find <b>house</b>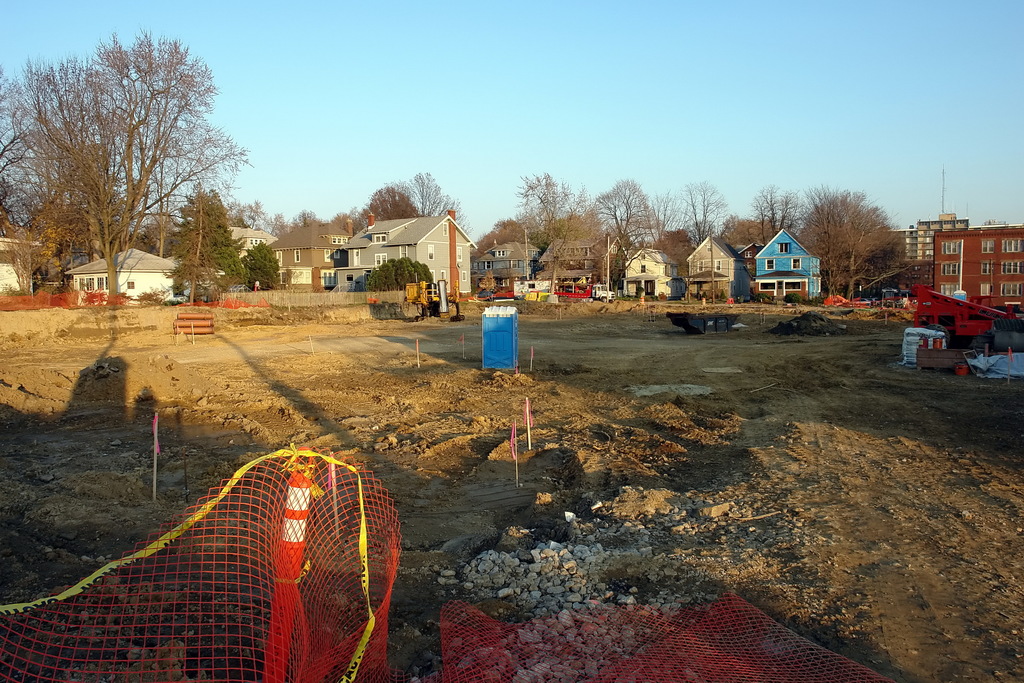
bbox(678, 233, 740, 298)
